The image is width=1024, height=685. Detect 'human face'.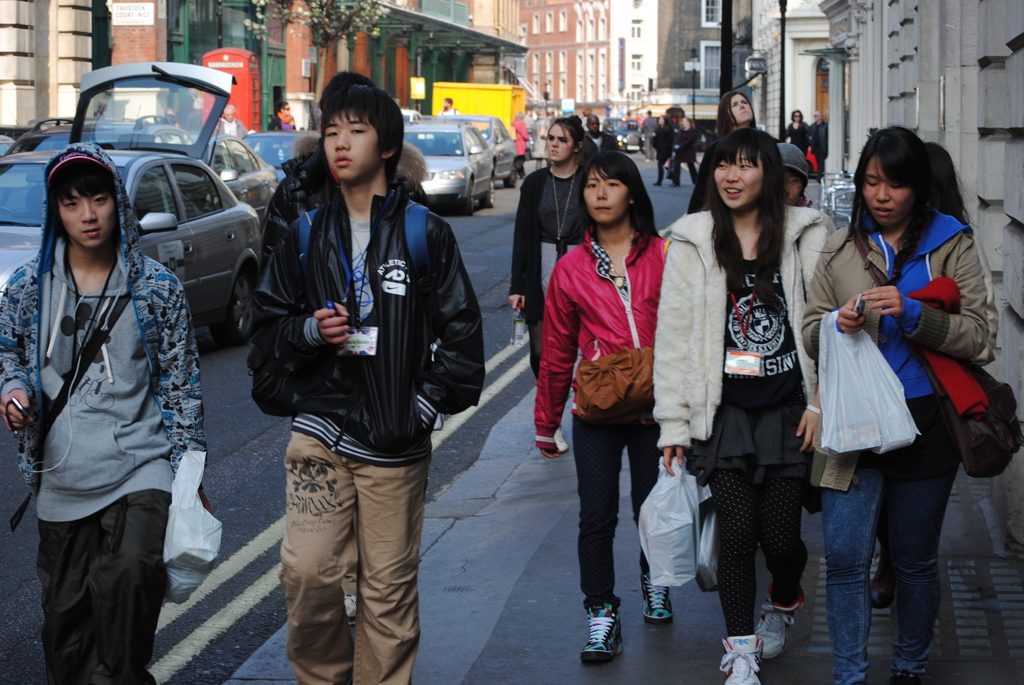
Detection: 682:119:691:127.
